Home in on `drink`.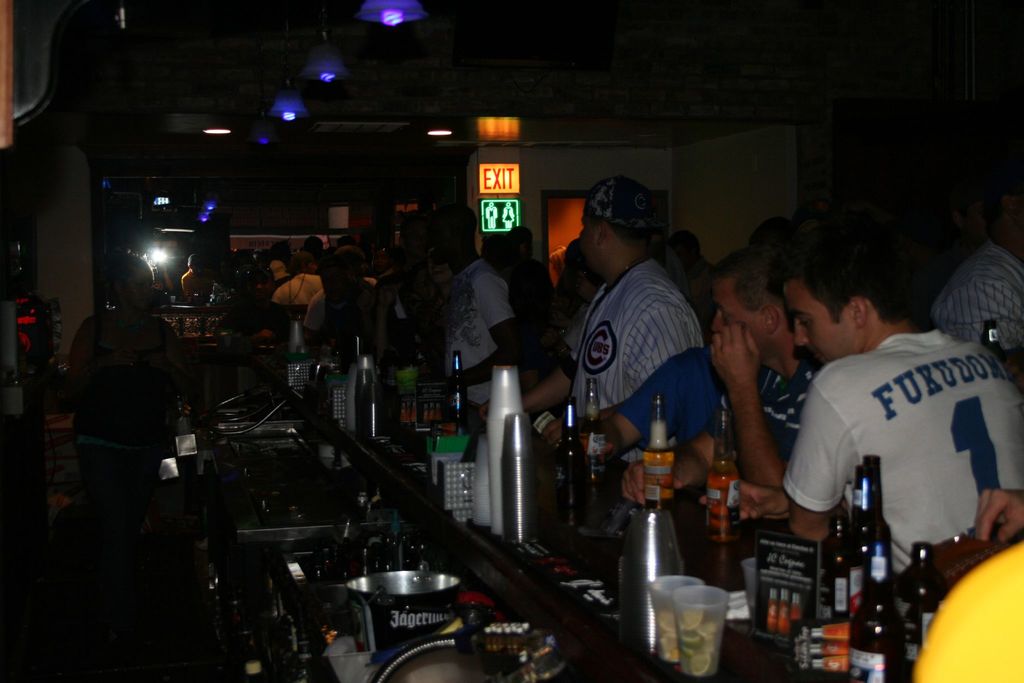
Homed in at (x1=806, y1=623, x2=847, y2=639).
